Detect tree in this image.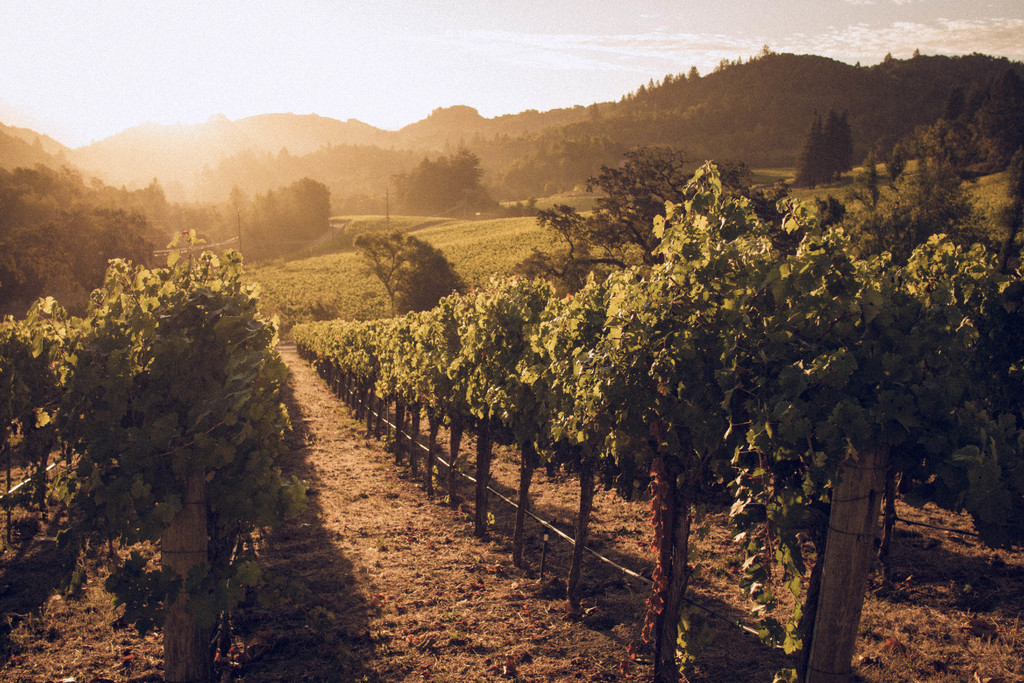
Detection: region(826, 155, 1023, 272).
